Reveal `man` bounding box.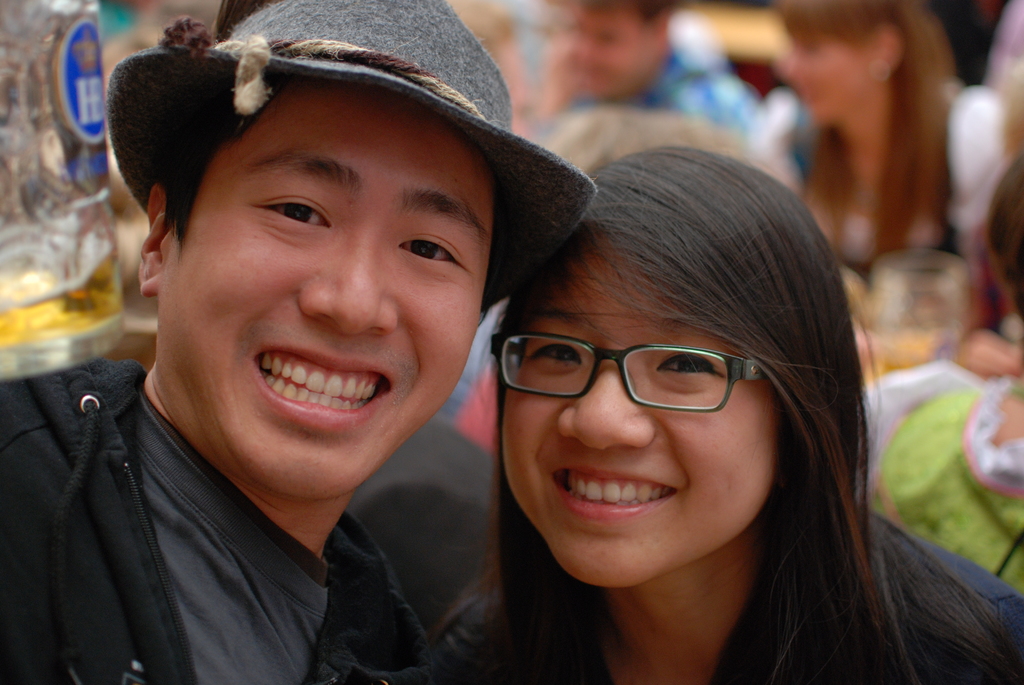
Revealed: bbox(0, 0, 597, 684).
